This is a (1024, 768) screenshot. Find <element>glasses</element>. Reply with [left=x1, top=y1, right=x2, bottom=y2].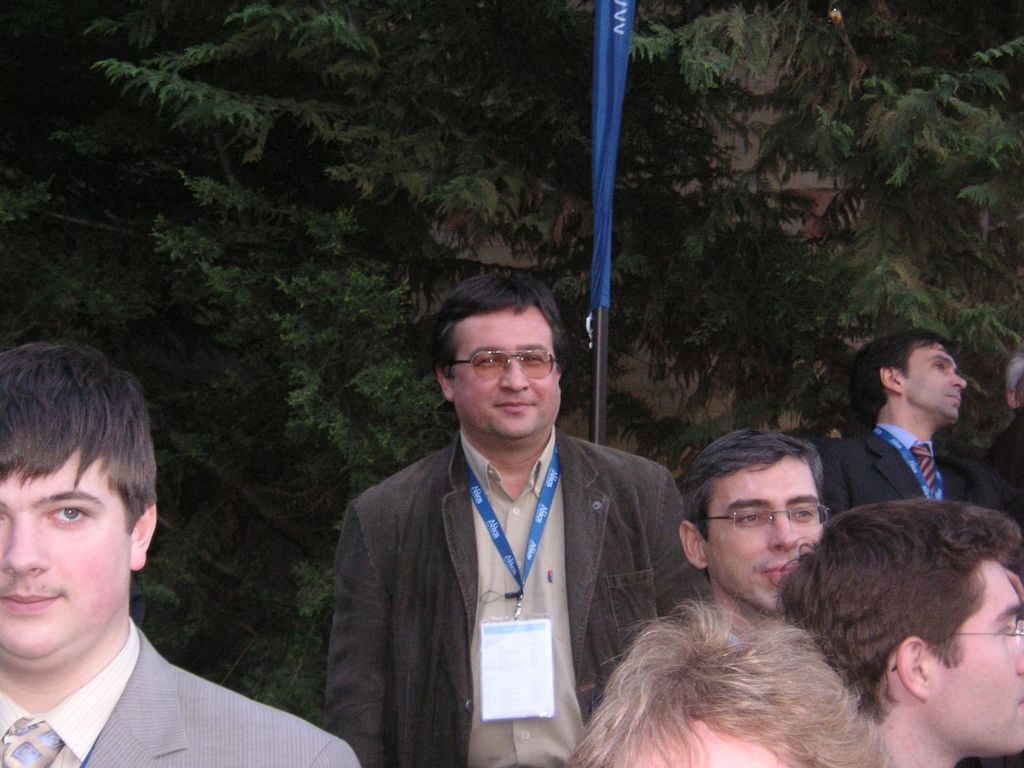
[left=891, top=618, right=1023, bottom=678].
